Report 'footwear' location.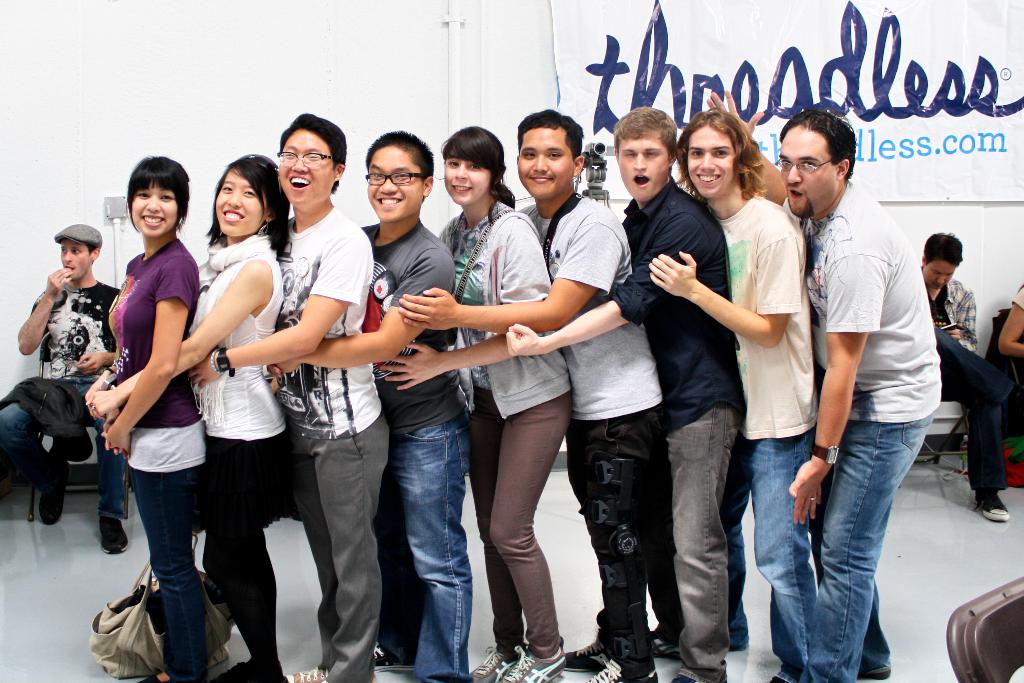
Report: 584,656,657,682.
